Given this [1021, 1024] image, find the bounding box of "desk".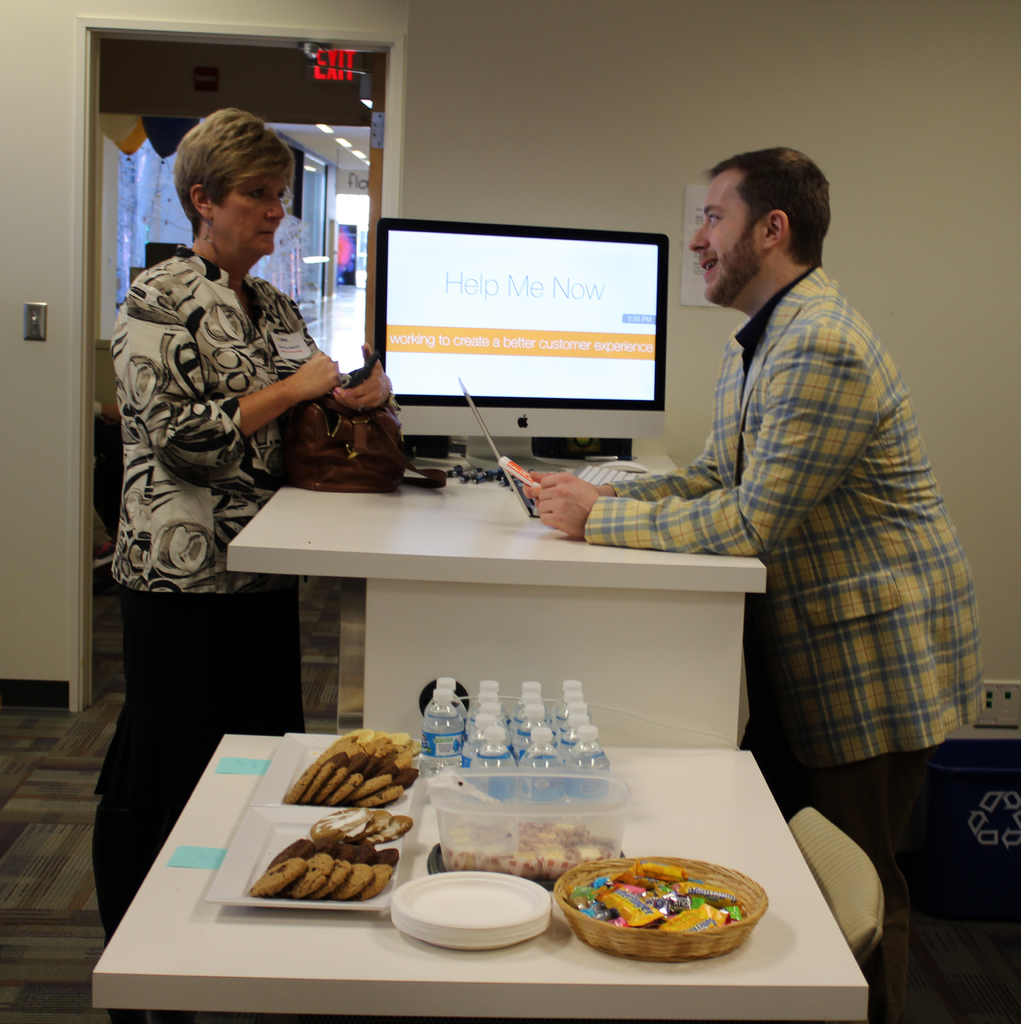
(86,724,864,1023).
